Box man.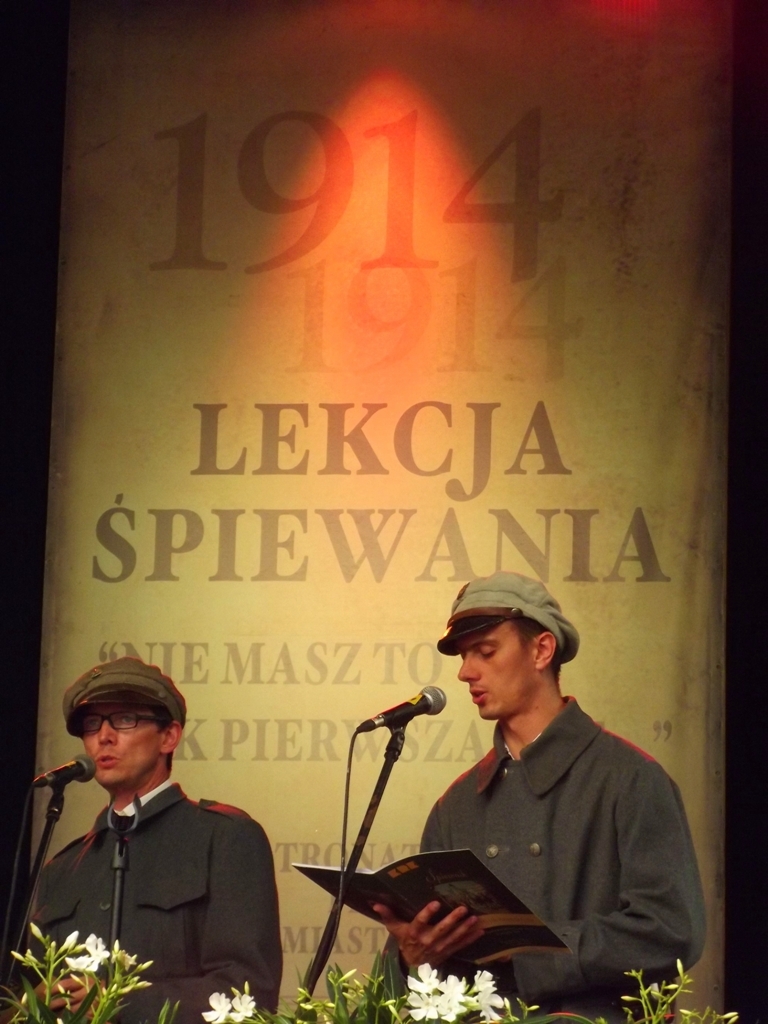
{"left": 374, "top": 568, "right": 706, "bottom": 1020}.
